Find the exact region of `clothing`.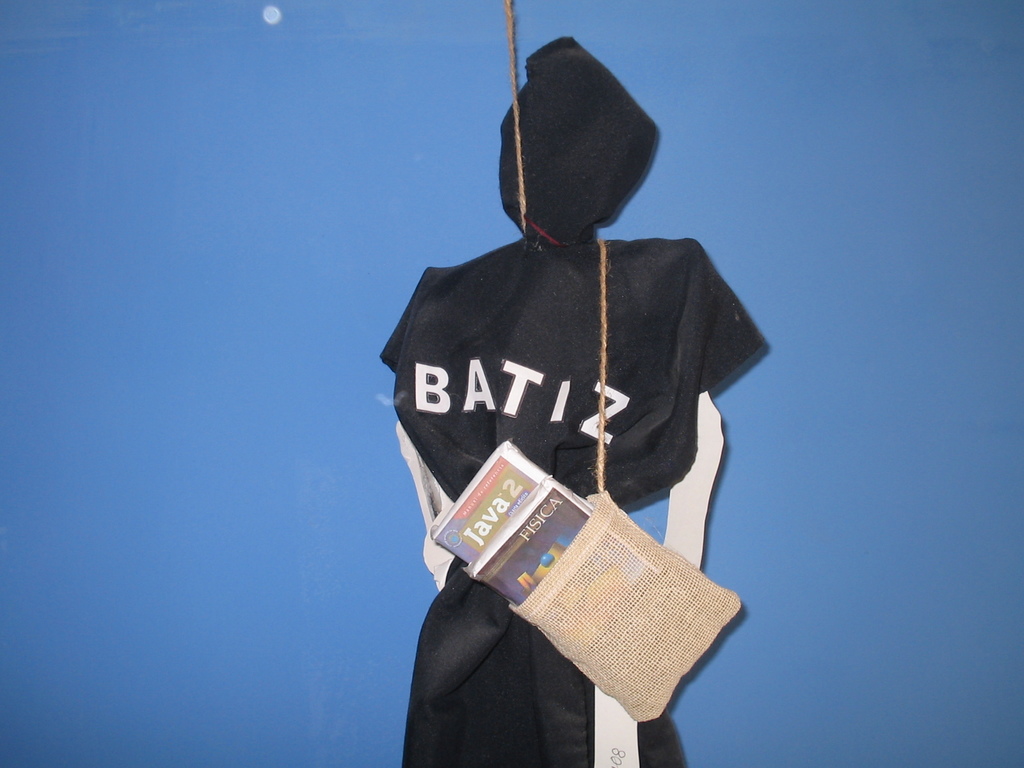
Exact region: 394/182/755/711.
